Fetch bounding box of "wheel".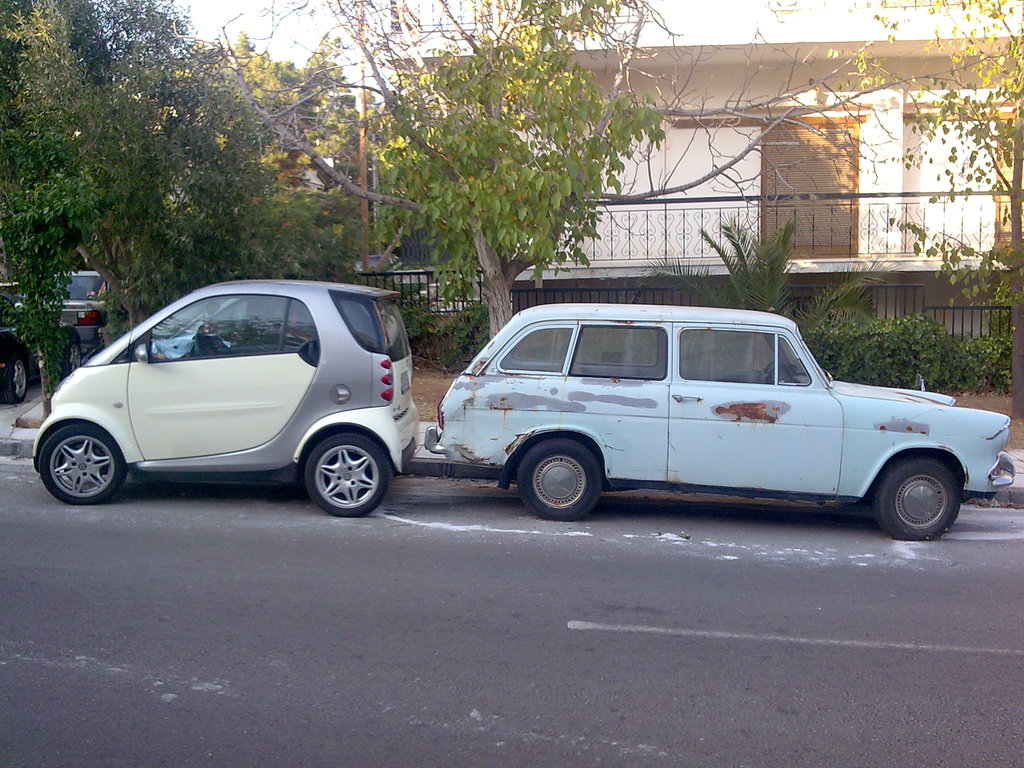
Bbox: [x1=36, y1=414, x2=122, y2=504].
